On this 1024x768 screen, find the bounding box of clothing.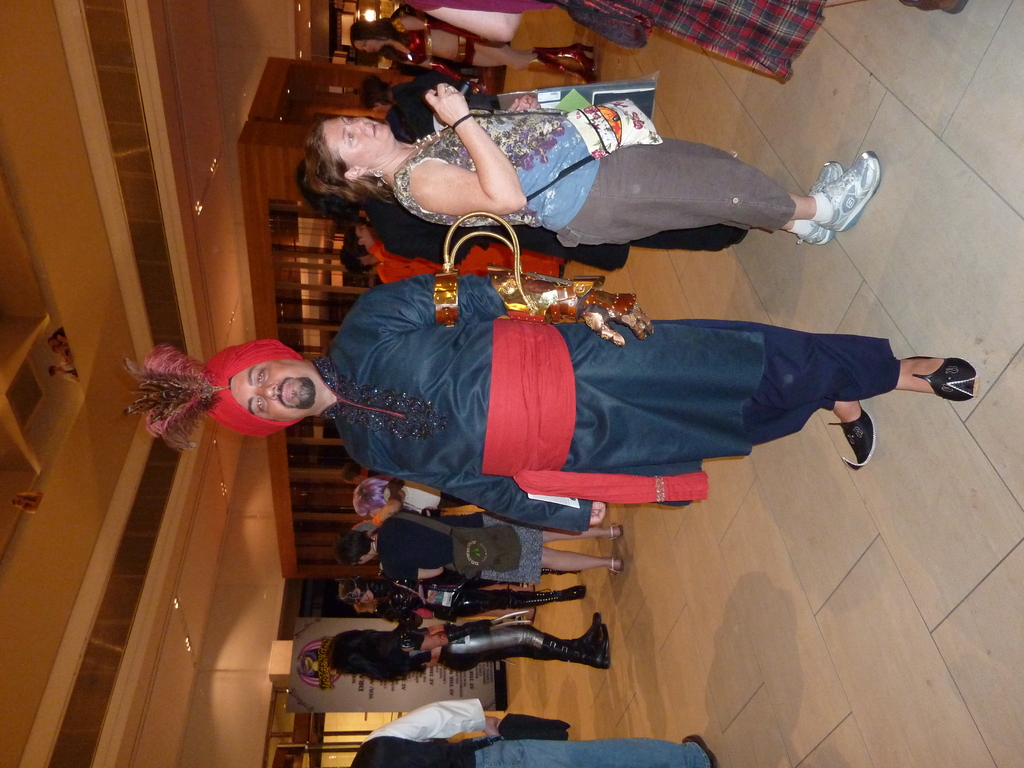
Bounding box: [310, 271, 902, 536].
